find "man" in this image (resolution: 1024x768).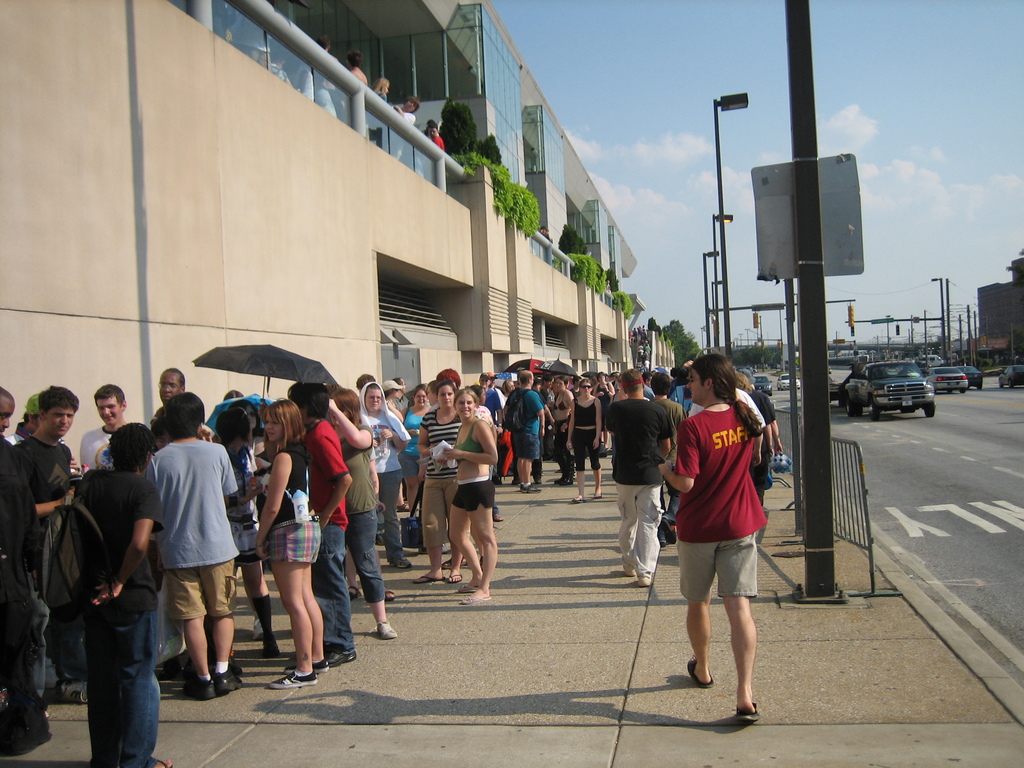
x1=5, y1=383, x2=79, y2=701.
